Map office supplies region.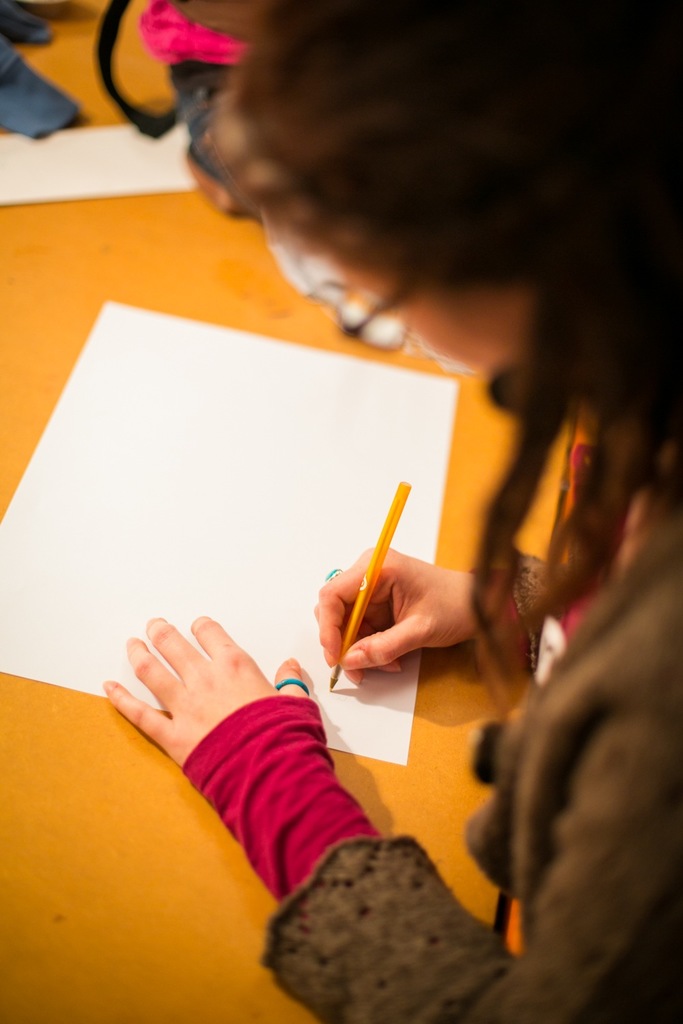
Mapped to left=0, top=122, right=214, bottom=200.
